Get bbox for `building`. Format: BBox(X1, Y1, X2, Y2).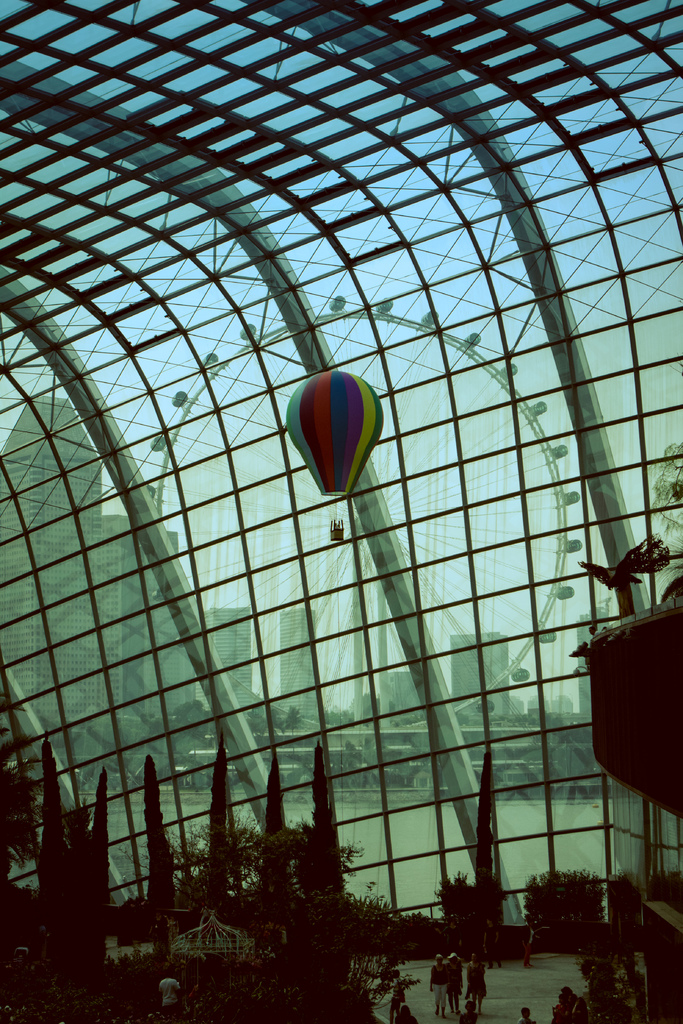
BBox(457, 629, 513, 722).
